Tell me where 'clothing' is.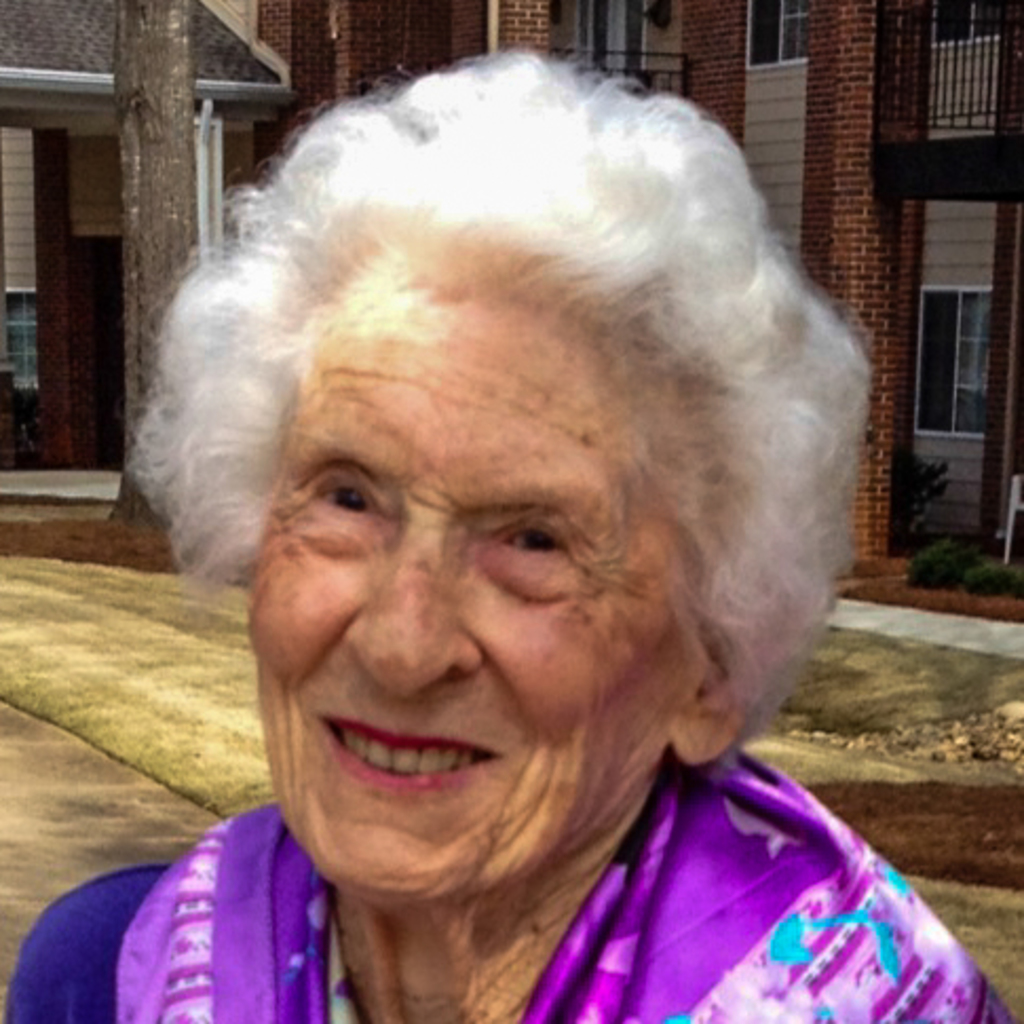
'clothing' is at bbox(101, 663, 1018, 1013).
